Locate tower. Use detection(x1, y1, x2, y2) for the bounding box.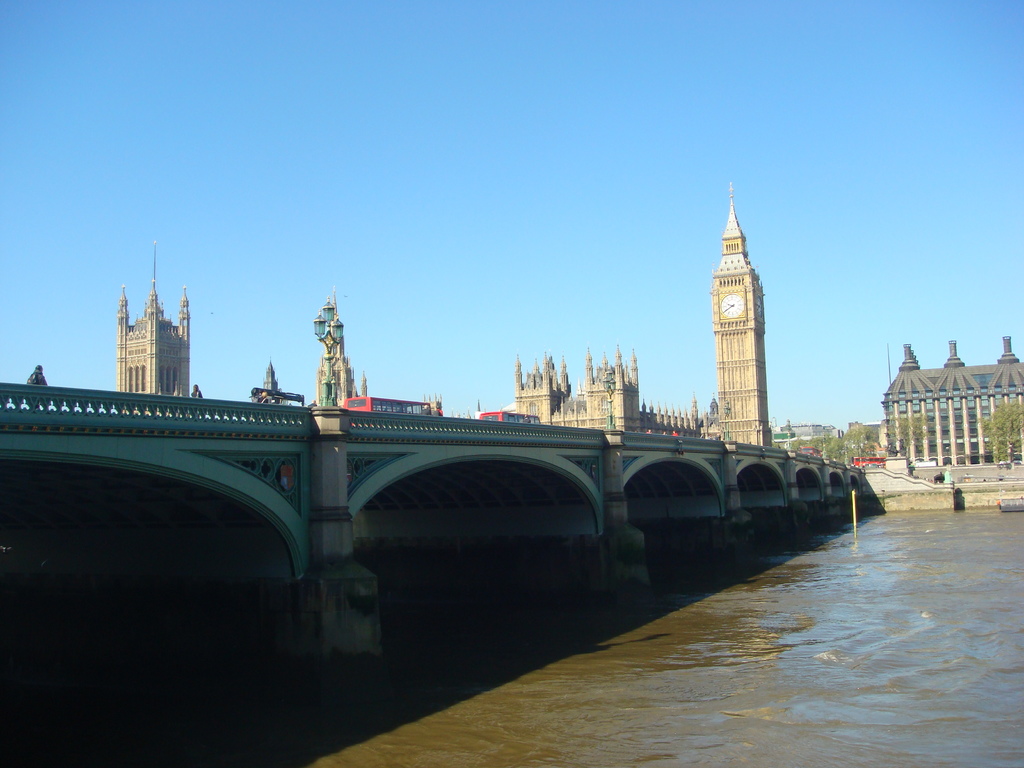
detection(310, 296, 355, 403).
